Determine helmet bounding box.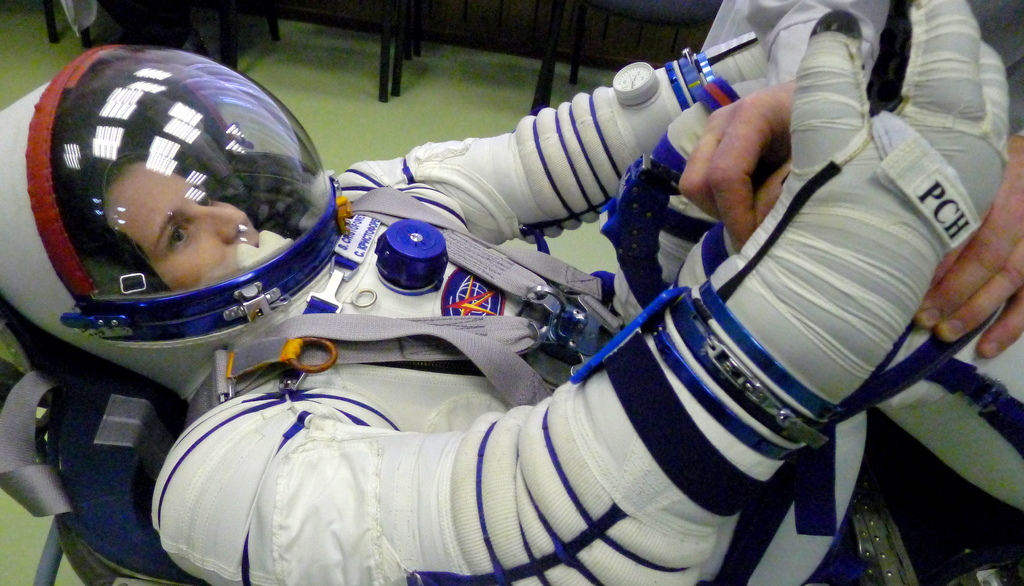
Determined: rect(23, 22, 335, 378).
